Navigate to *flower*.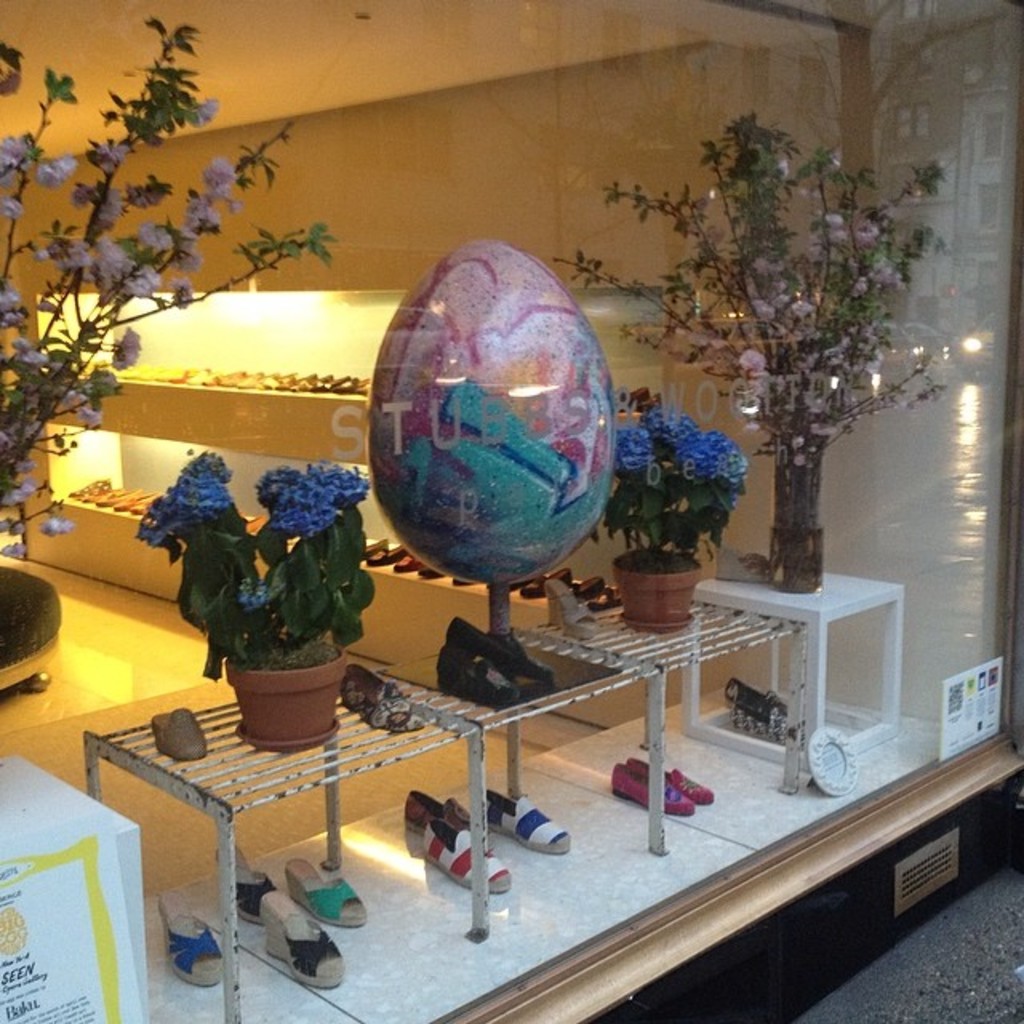
Navigation target: (x1=0, y1=539, x2=22, y2=558).
